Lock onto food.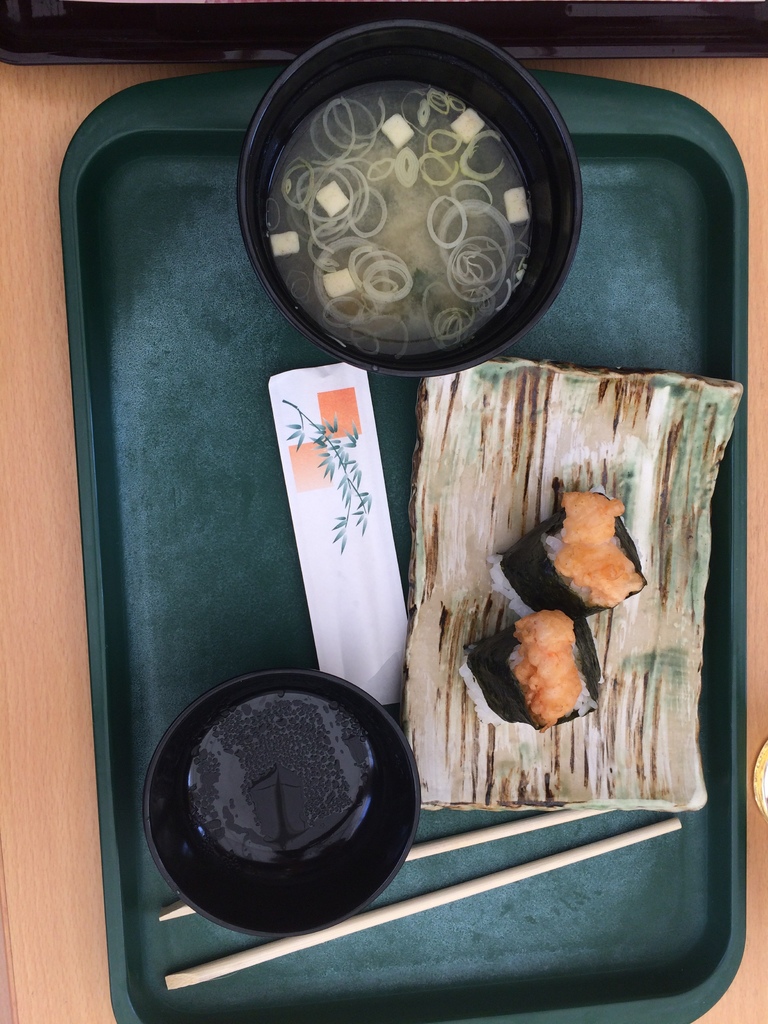
Locked: bbox=[482, 491, 648, 629].
